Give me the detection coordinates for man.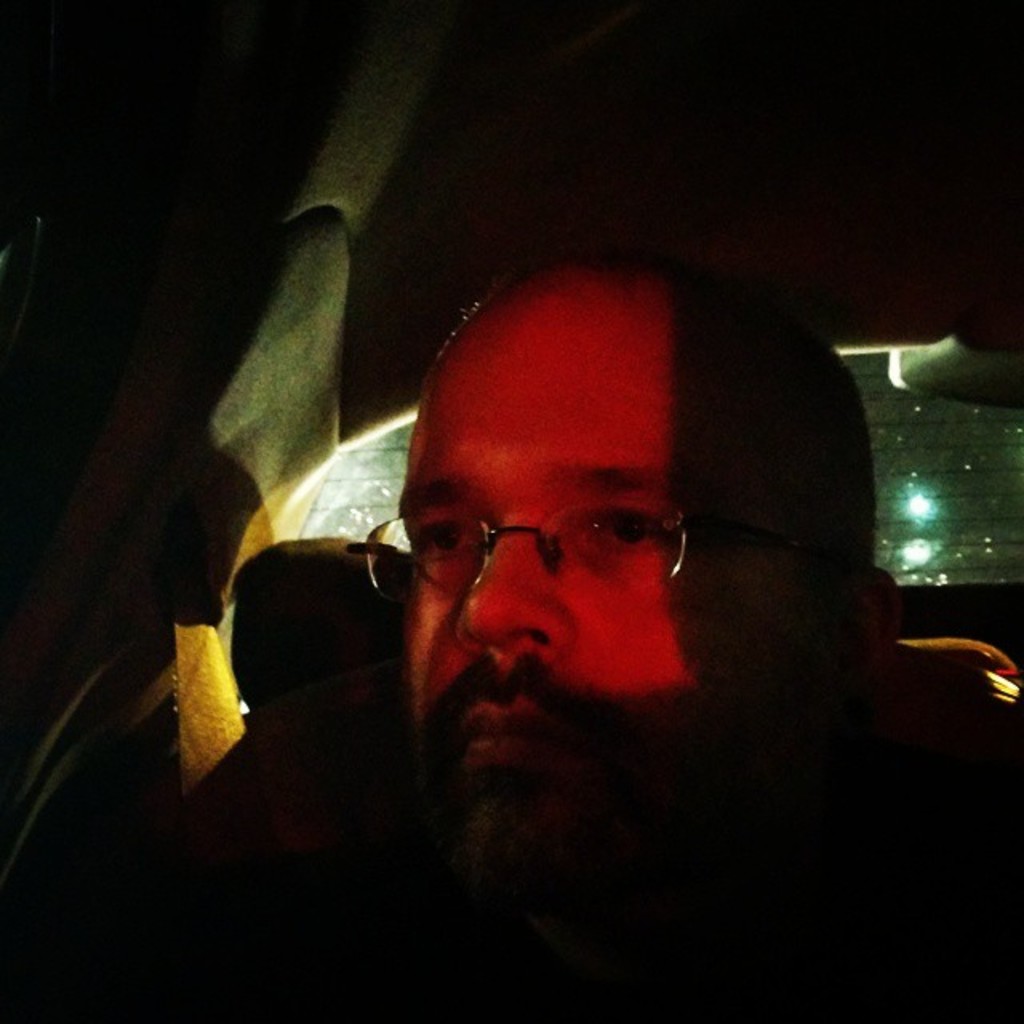
x1=157, y1=229, x2=1023, y2=982.
